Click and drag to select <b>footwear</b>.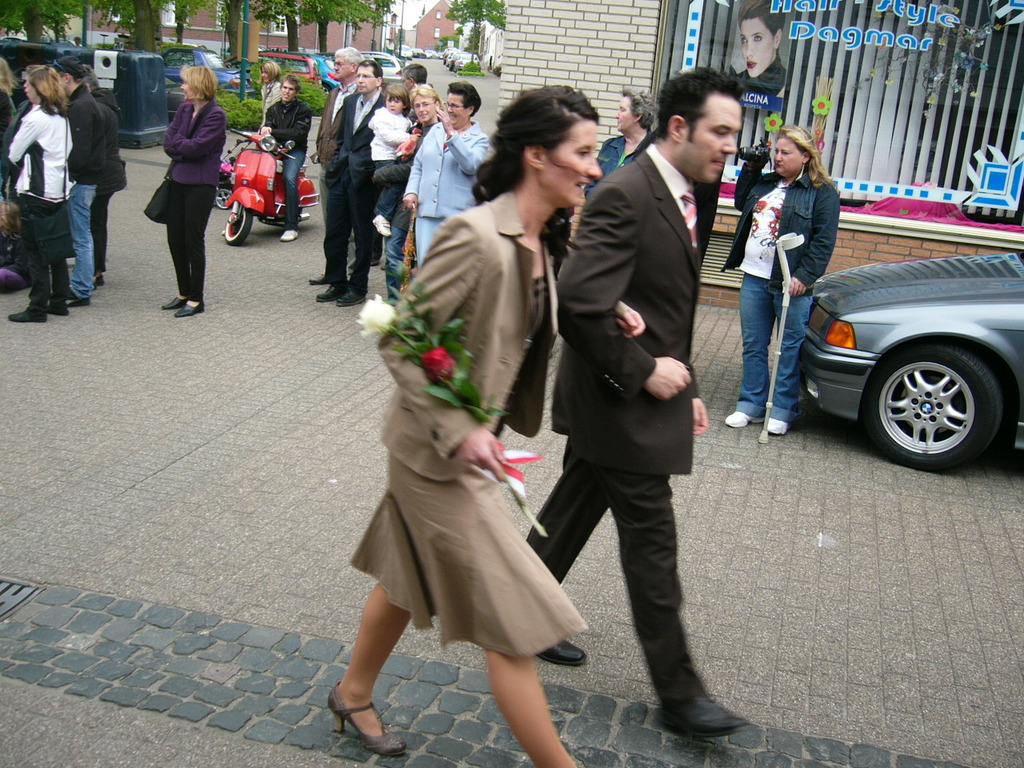
Selection: region(542, 642, 598, 672).
